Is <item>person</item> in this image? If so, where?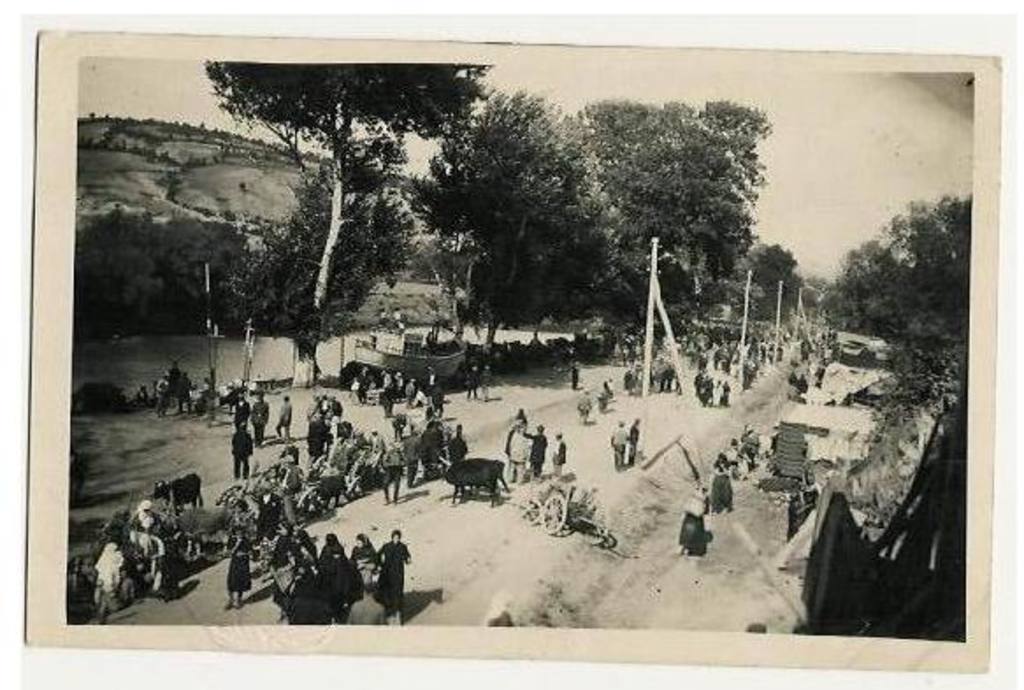
Yes, at 274 395 295 444.
